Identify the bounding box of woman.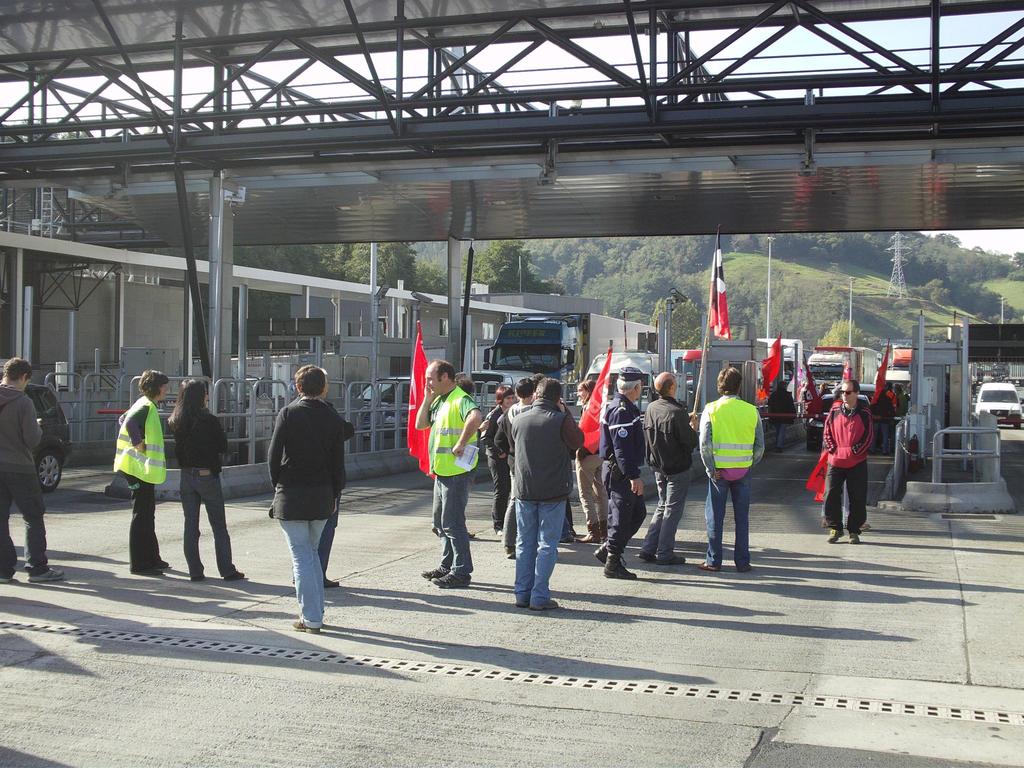
left=483, top=384, right=520, bottom=536.
